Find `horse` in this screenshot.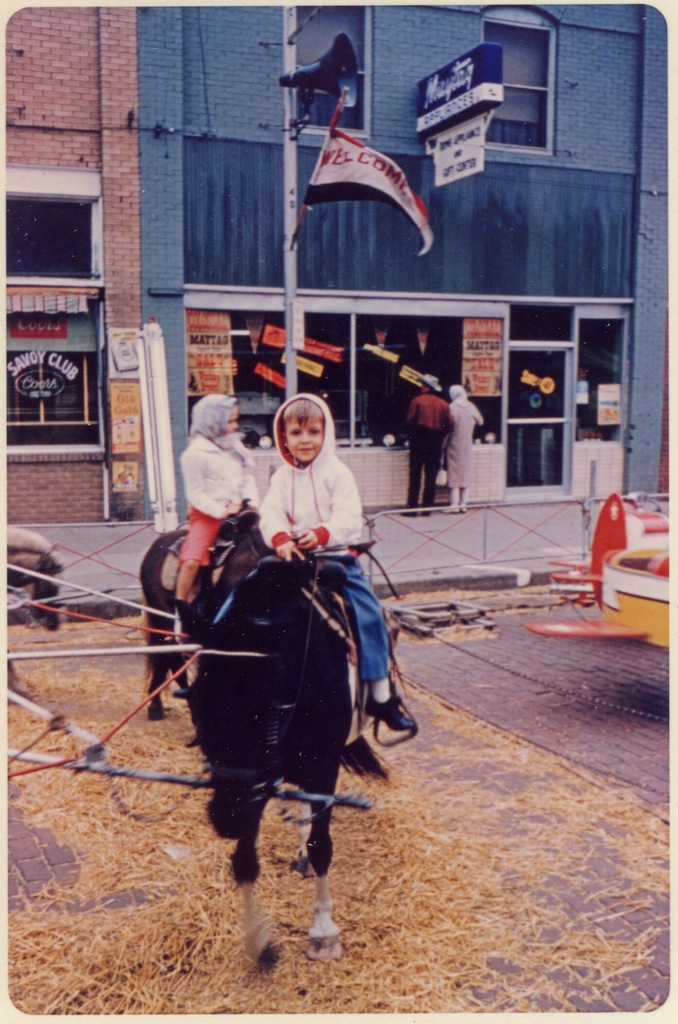
The bounding box for `horse` is locate(139, 524, 267, 716).
